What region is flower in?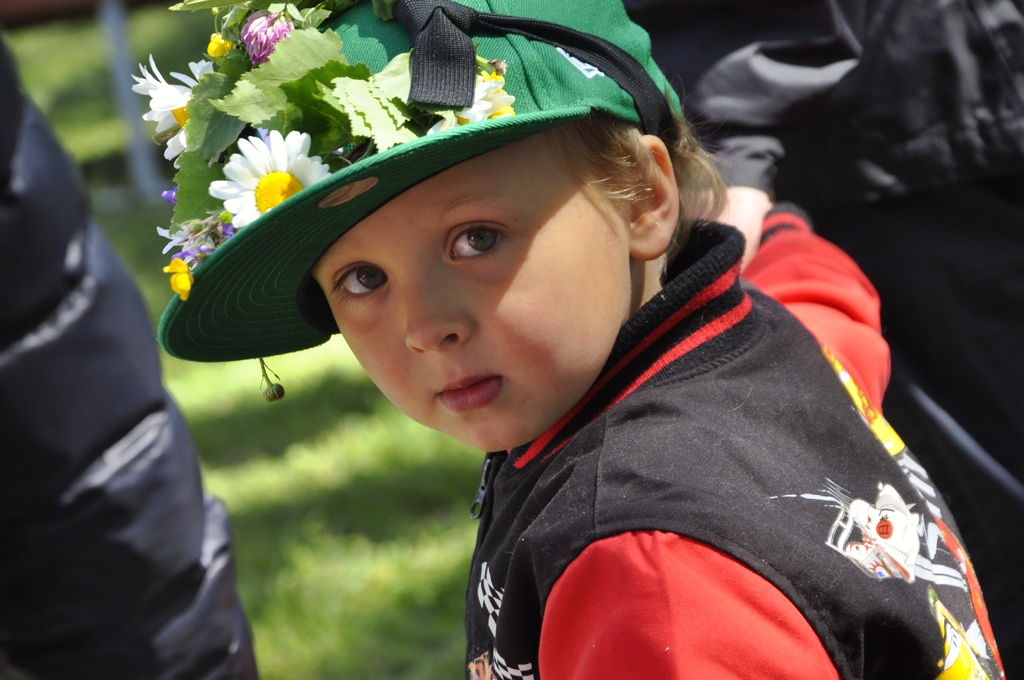
[452,72,513,118].
